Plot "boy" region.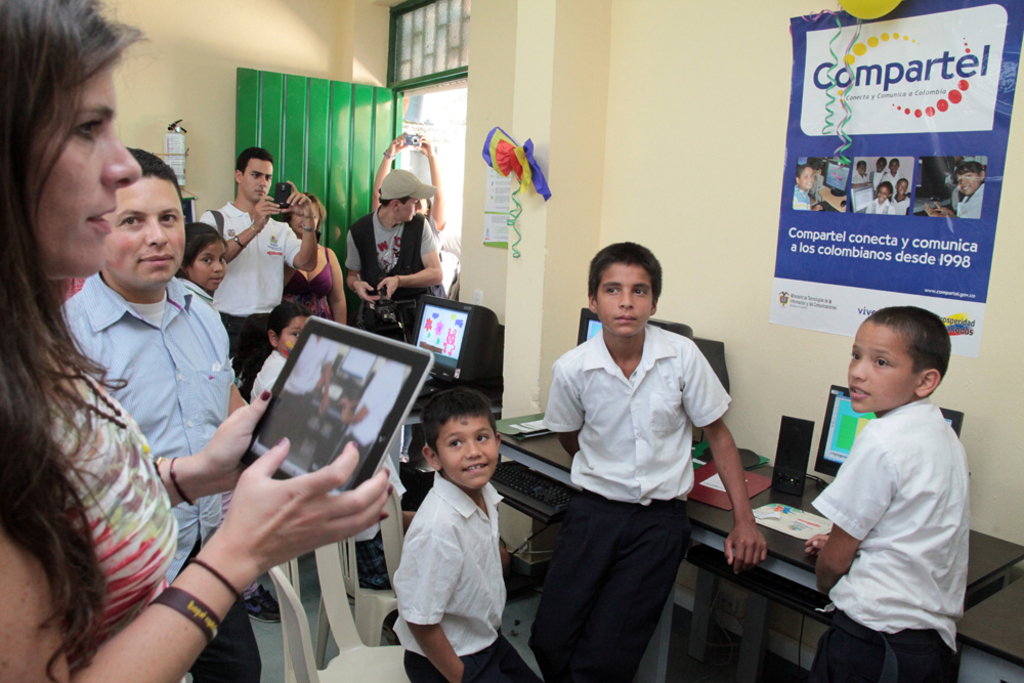
Plotted at [x1=204, y1=151, x2=328, y2=391].
